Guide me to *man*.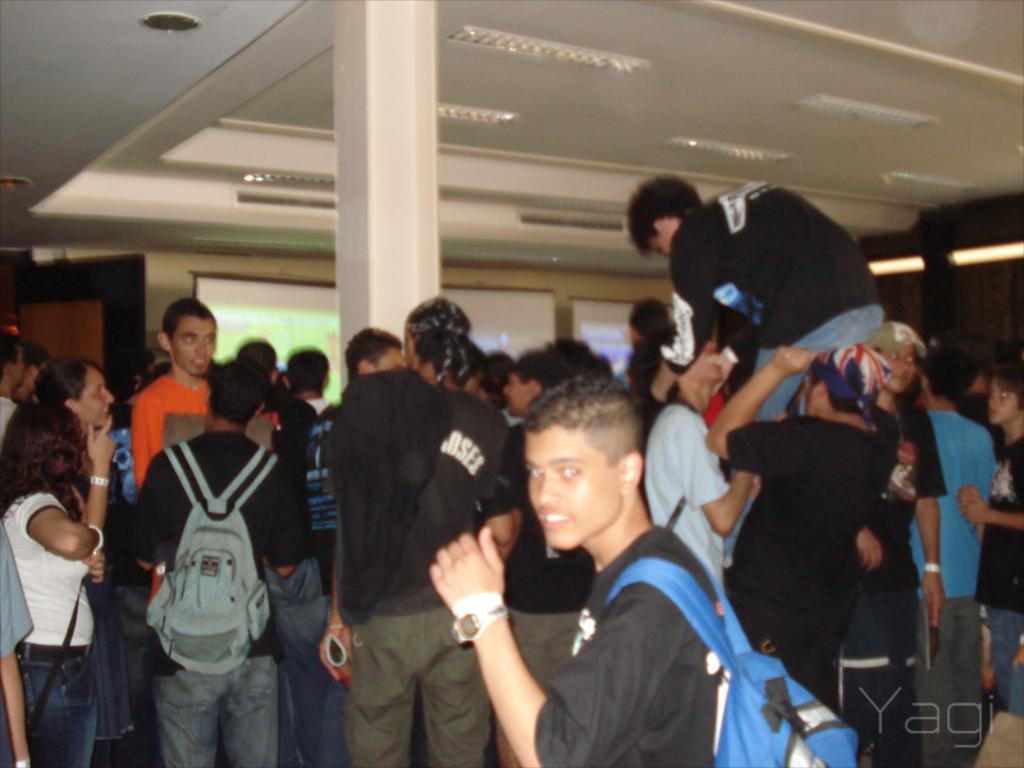
Guidance: bbox=(283, 343, 353, 763).
